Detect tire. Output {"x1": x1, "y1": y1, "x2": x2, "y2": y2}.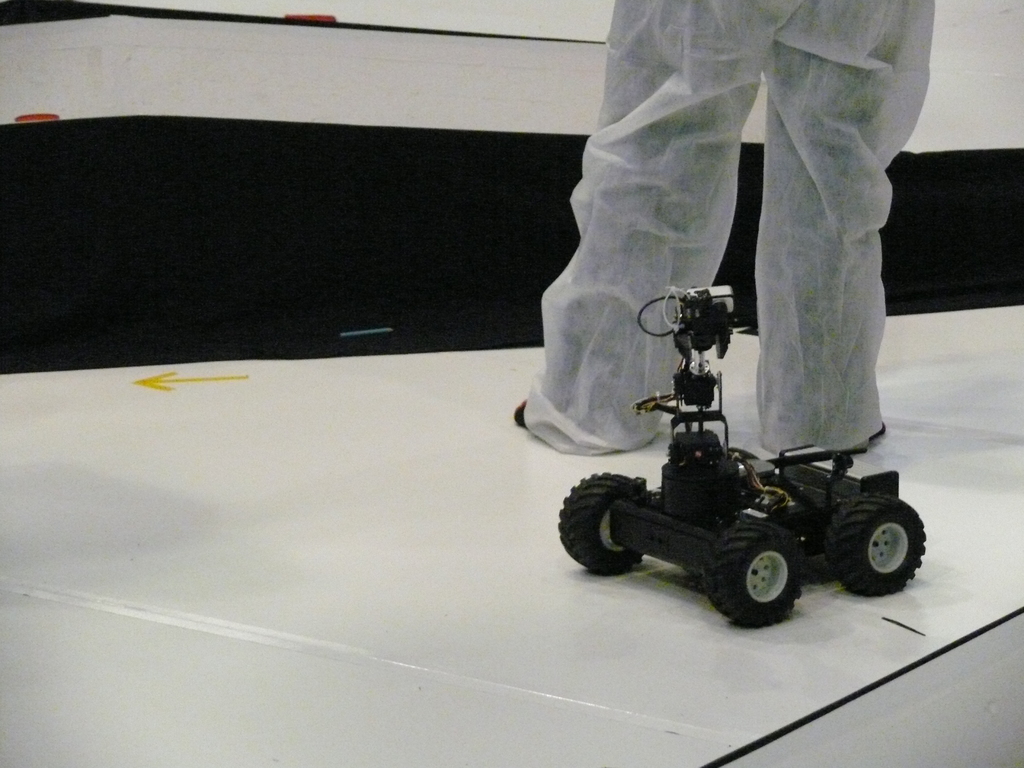
{"x1": 826, "y1": 490, "x2": 929, "y2": 600}.
